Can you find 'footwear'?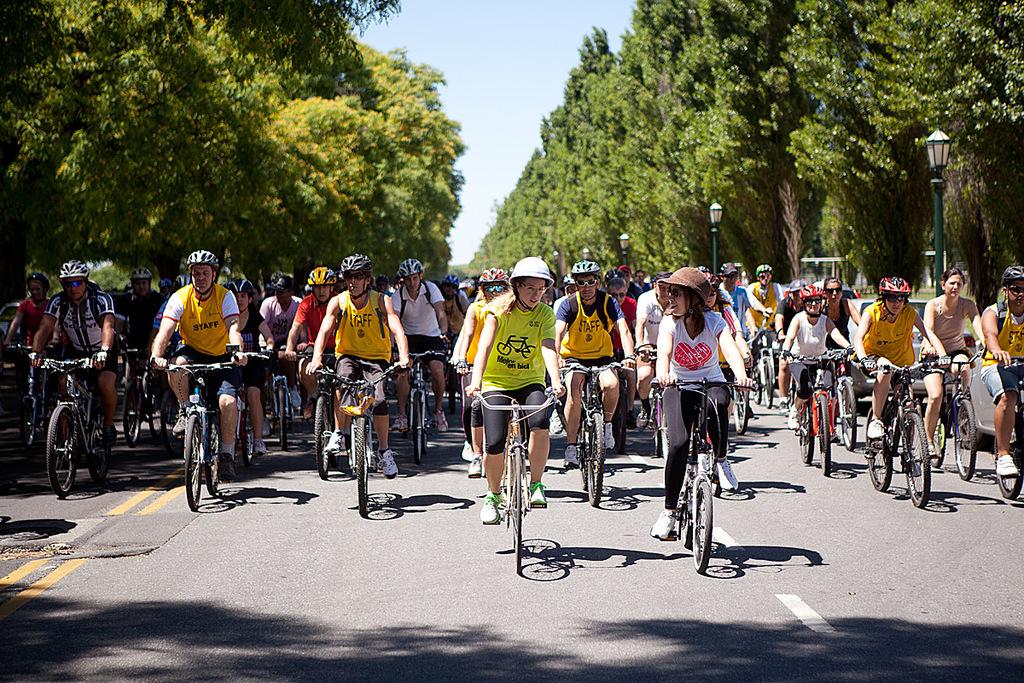
Yes, bounding box: region(303, 400, 311, 419).
